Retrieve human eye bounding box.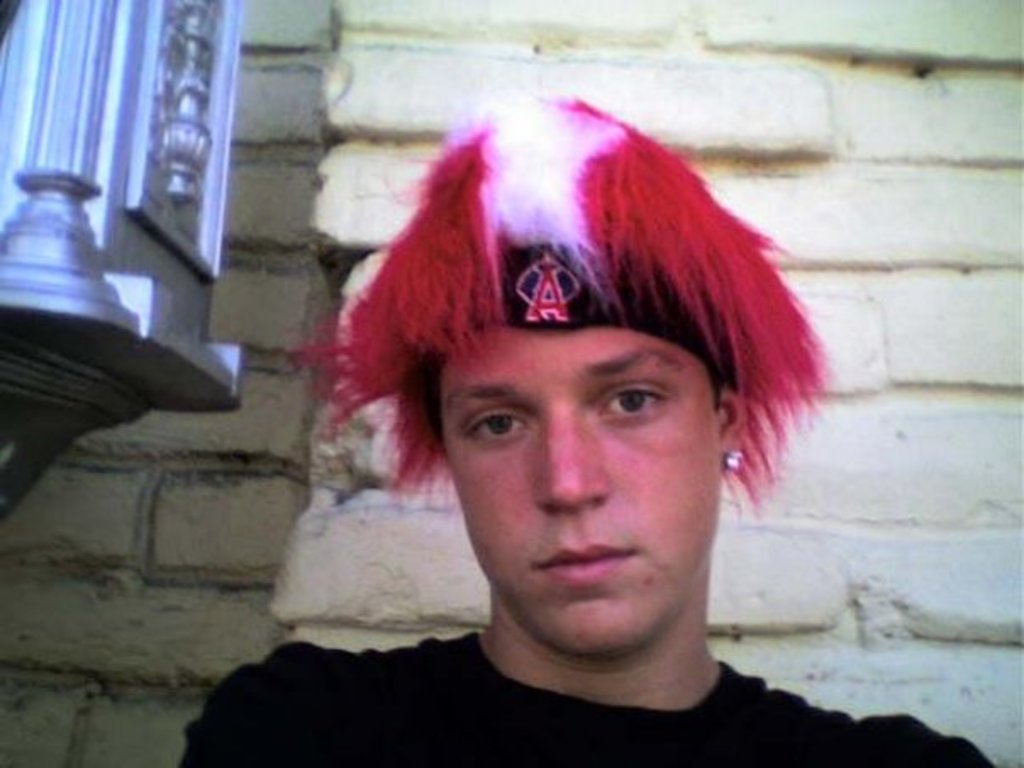
Bounding box: {"left": 458, "top": 409, "right": 529, "bottom": 451}.
